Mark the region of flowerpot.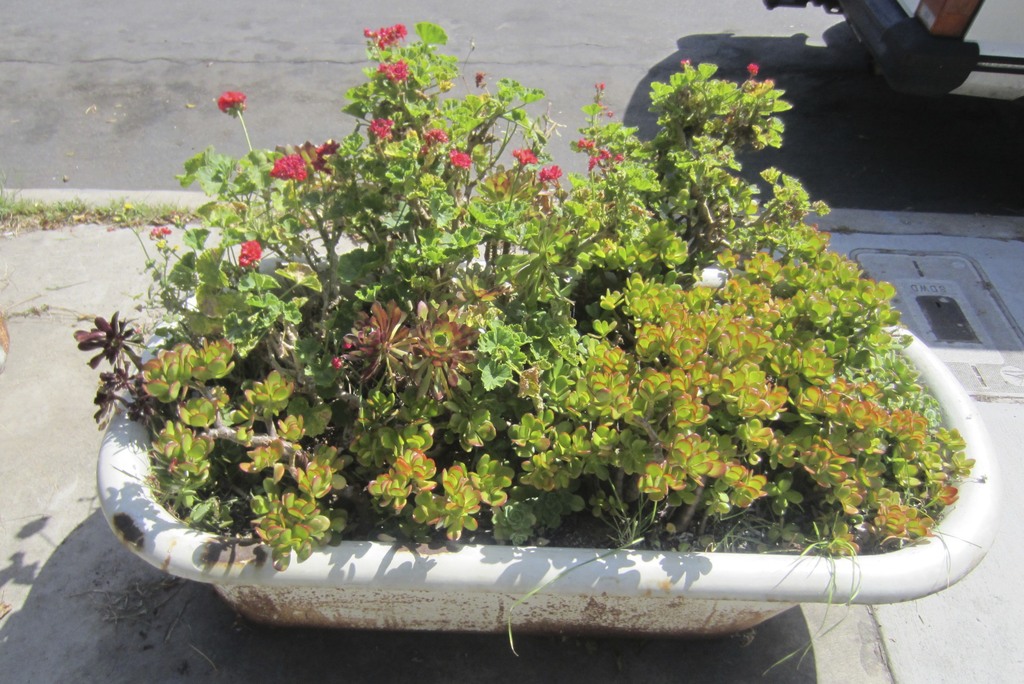
Region: <bbox>86, 225, 1003, 628</bbox>.
